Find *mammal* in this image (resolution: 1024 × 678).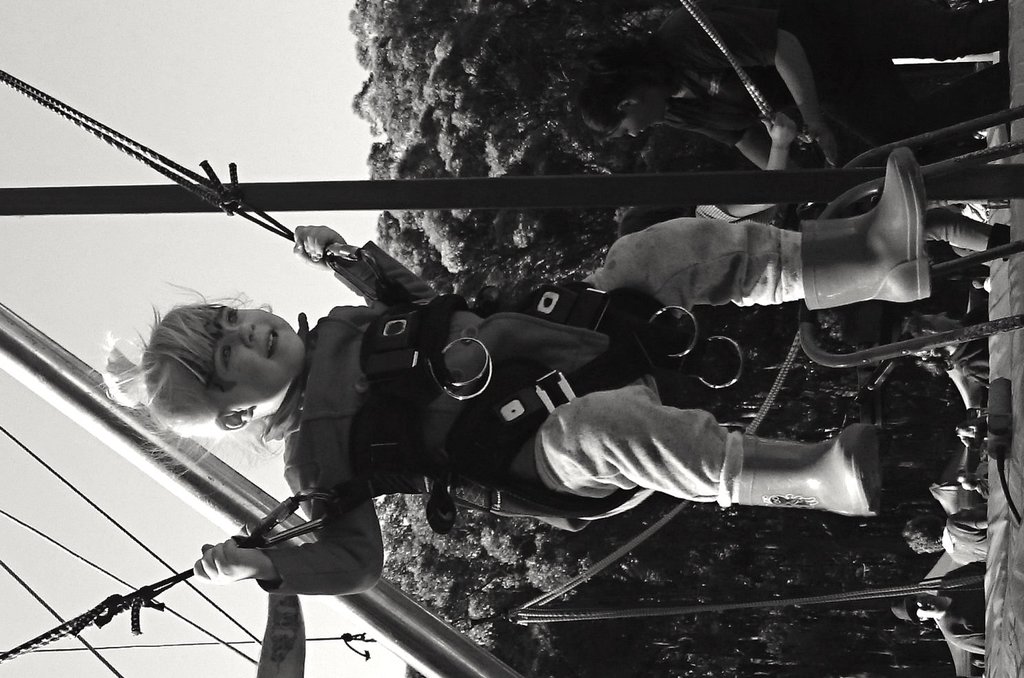
BBox(907, 512, 990, 563).
